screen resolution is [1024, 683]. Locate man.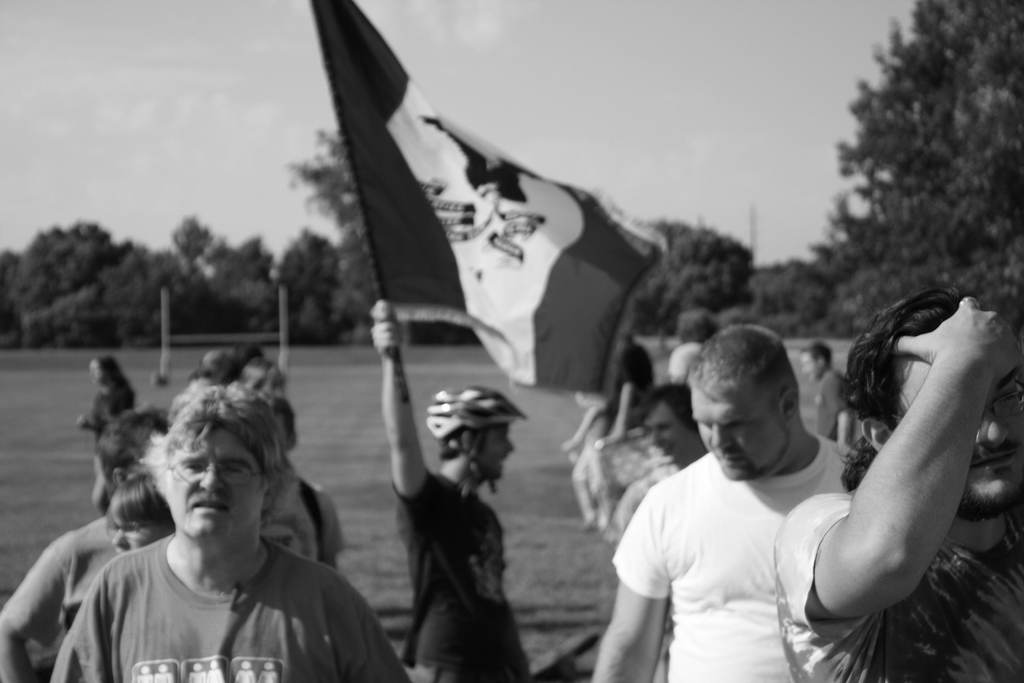
770 284 1023 682.
